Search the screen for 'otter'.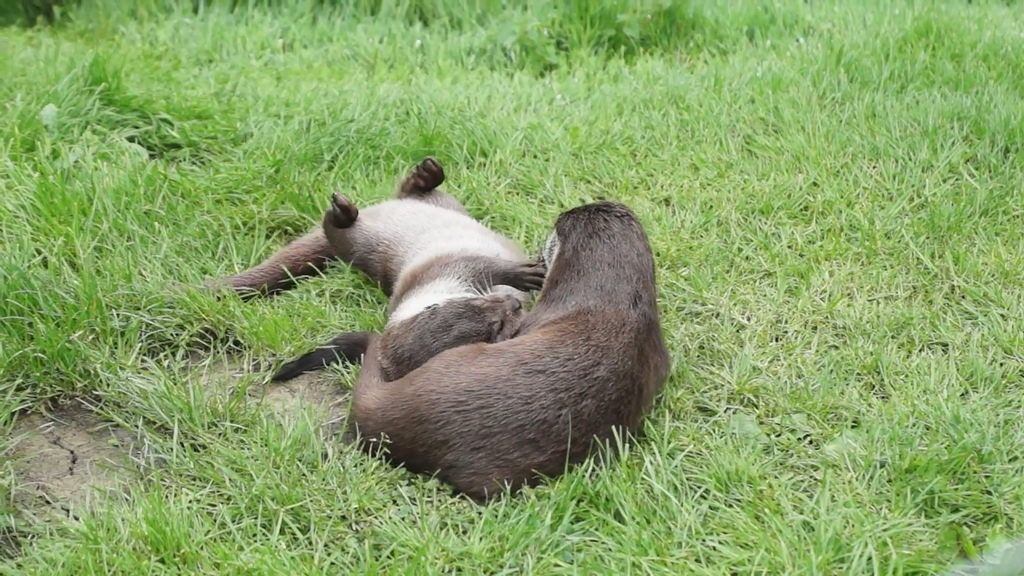
Found at select_region(167, 155, 549, 381).
